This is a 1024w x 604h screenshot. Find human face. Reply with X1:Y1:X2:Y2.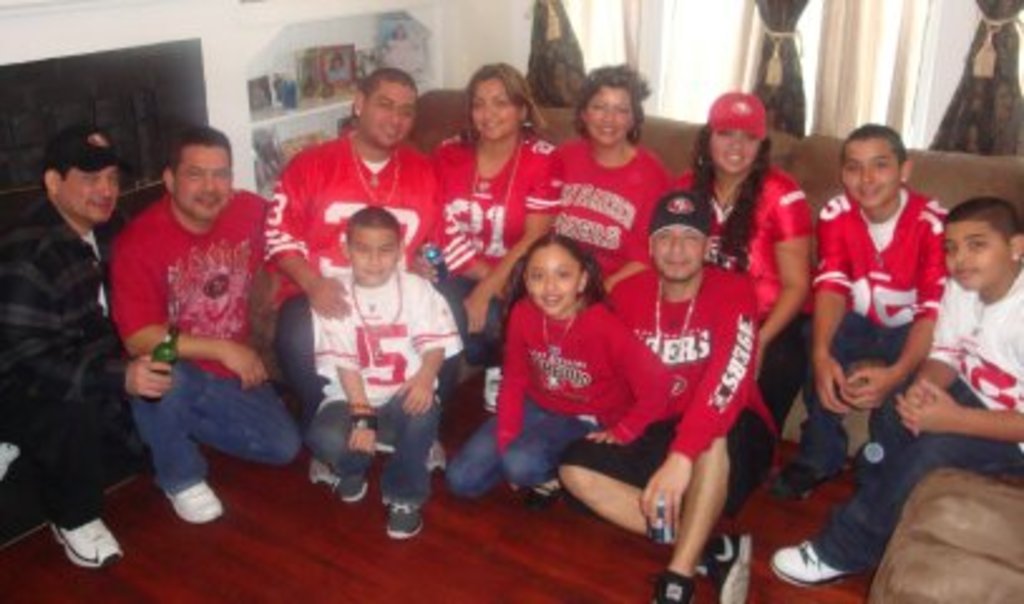
581:81:632:148.
